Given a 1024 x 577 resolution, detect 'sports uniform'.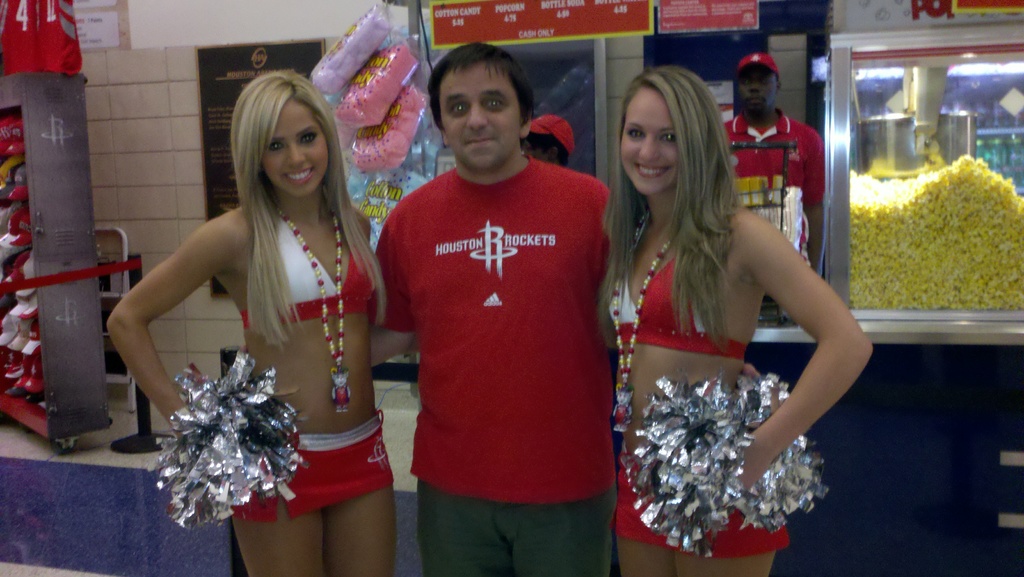
{"x1": 38, "y1": 0, "x2": 88, "y2": 76}.
